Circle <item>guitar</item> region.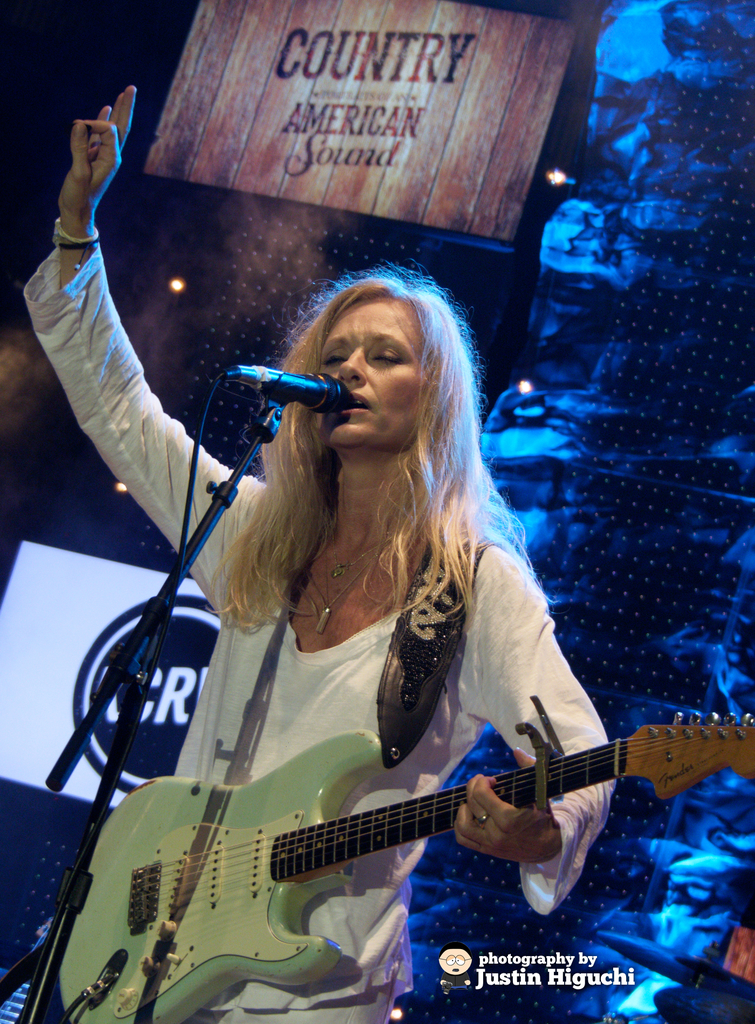
Region: [21, 639, 754, 1023].
